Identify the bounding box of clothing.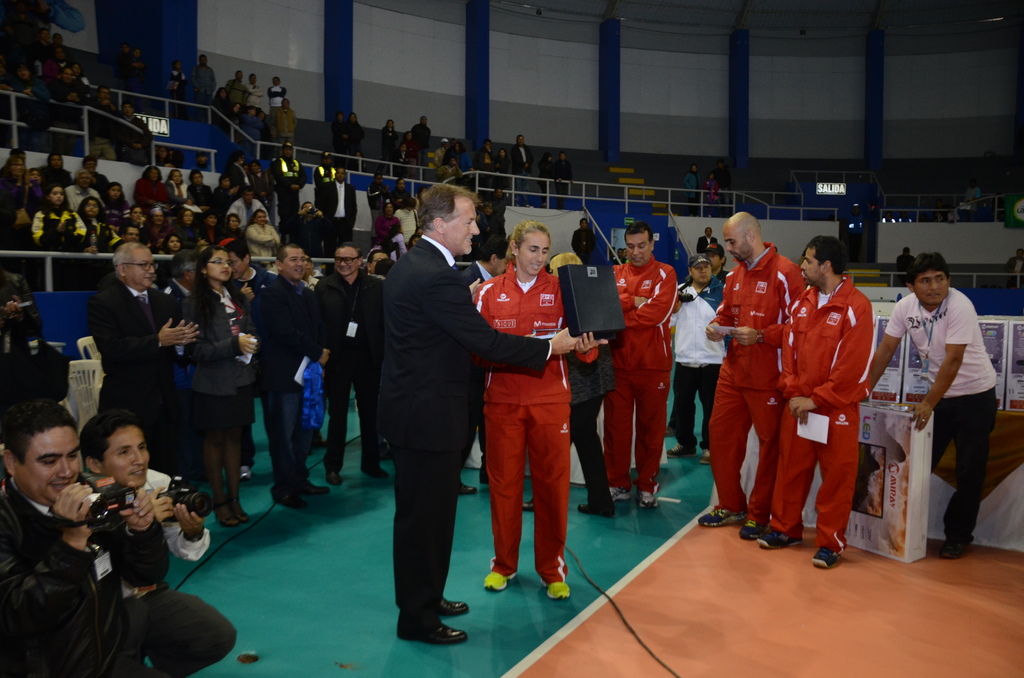
[x1=270, y1=154, x2=305, y2=222].
